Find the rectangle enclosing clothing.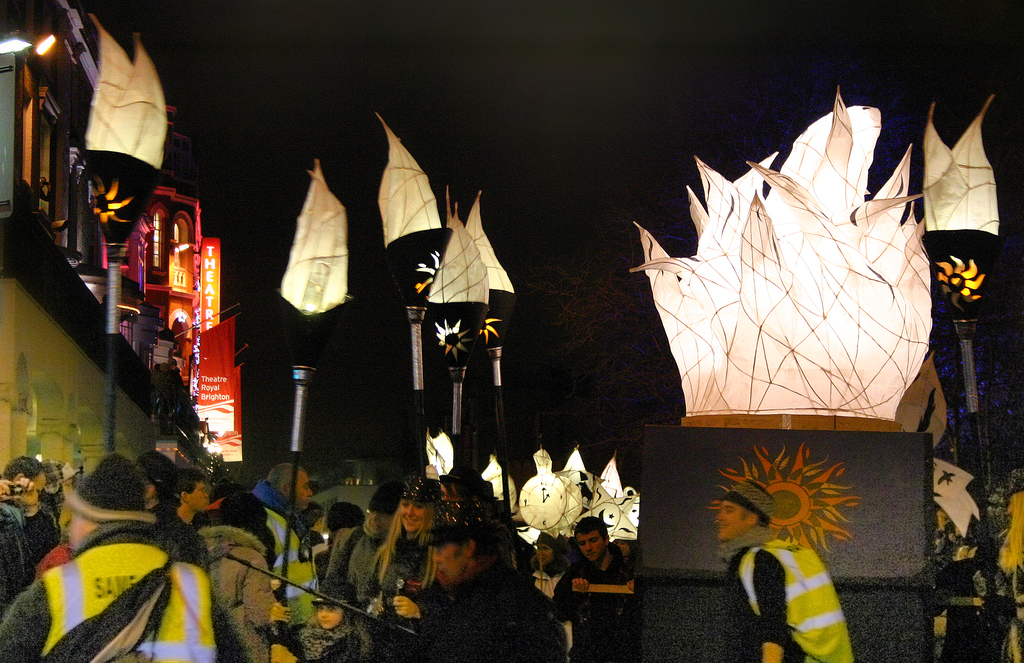
l=185, t=523, r=276, b=662.
